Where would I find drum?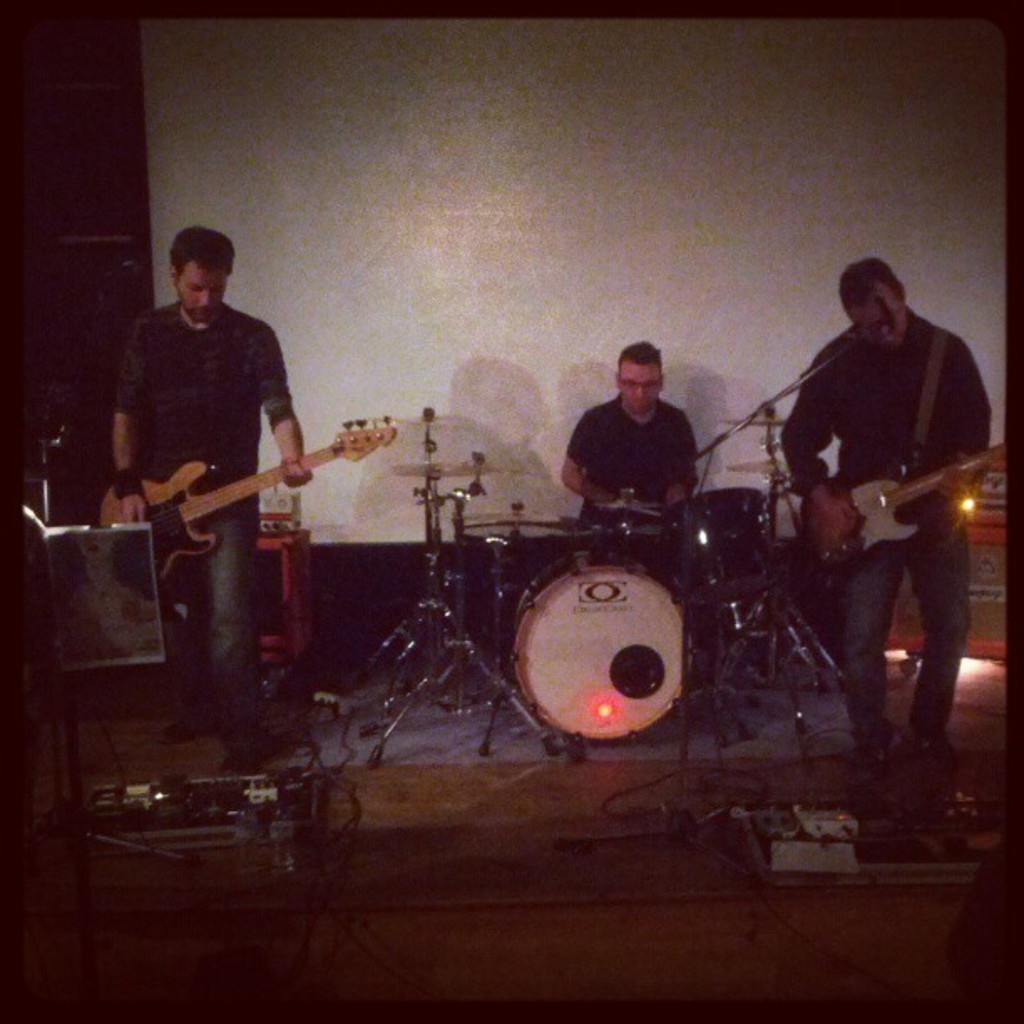
At <bbox>514, 550, 696, 741</bbox>.
